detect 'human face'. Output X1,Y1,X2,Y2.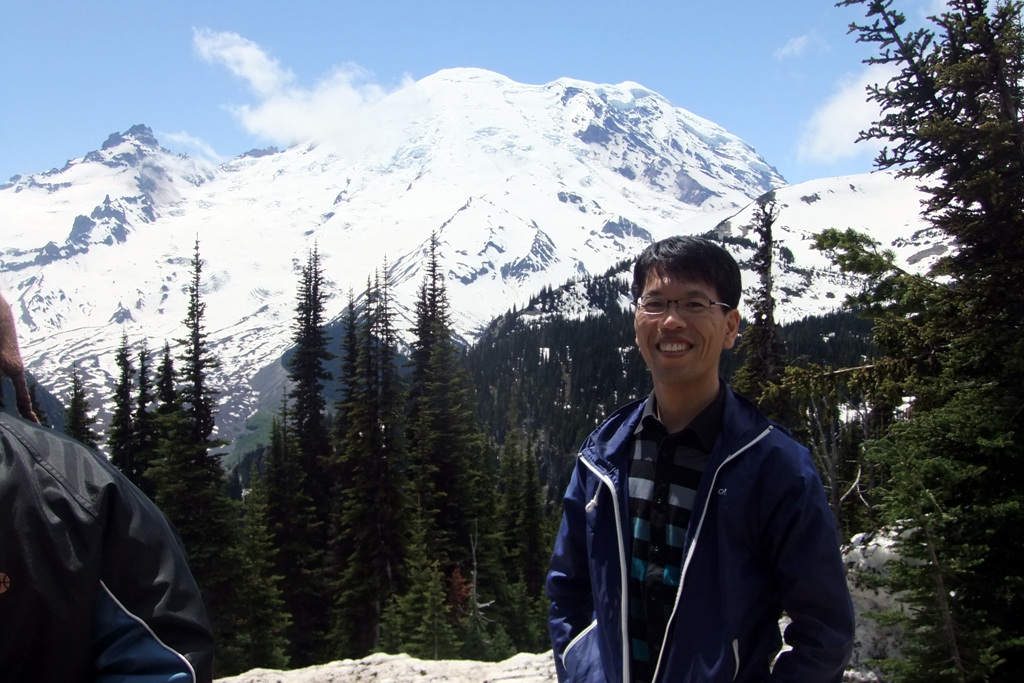
635,262,731,386.
